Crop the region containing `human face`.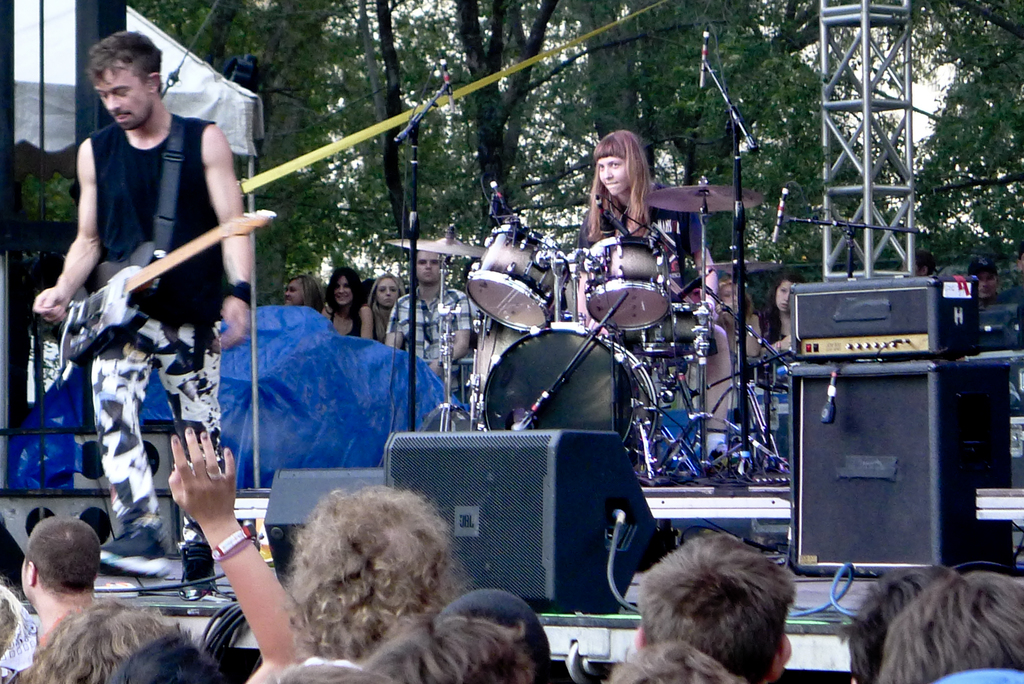
Crop region: {"left": 416, "top": 251, "right": 440, "bottom": 283}.
